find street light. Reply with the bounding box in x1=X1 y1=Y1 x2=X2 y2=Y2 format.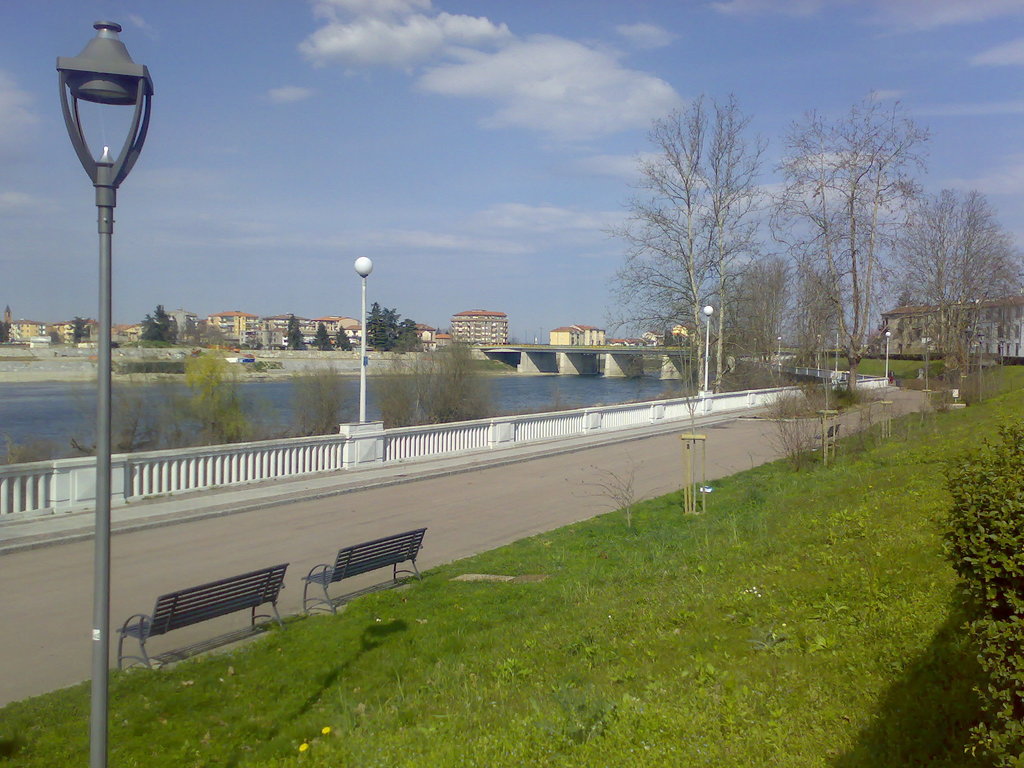
x1=350 y1=259 x2=371 y2=422.
